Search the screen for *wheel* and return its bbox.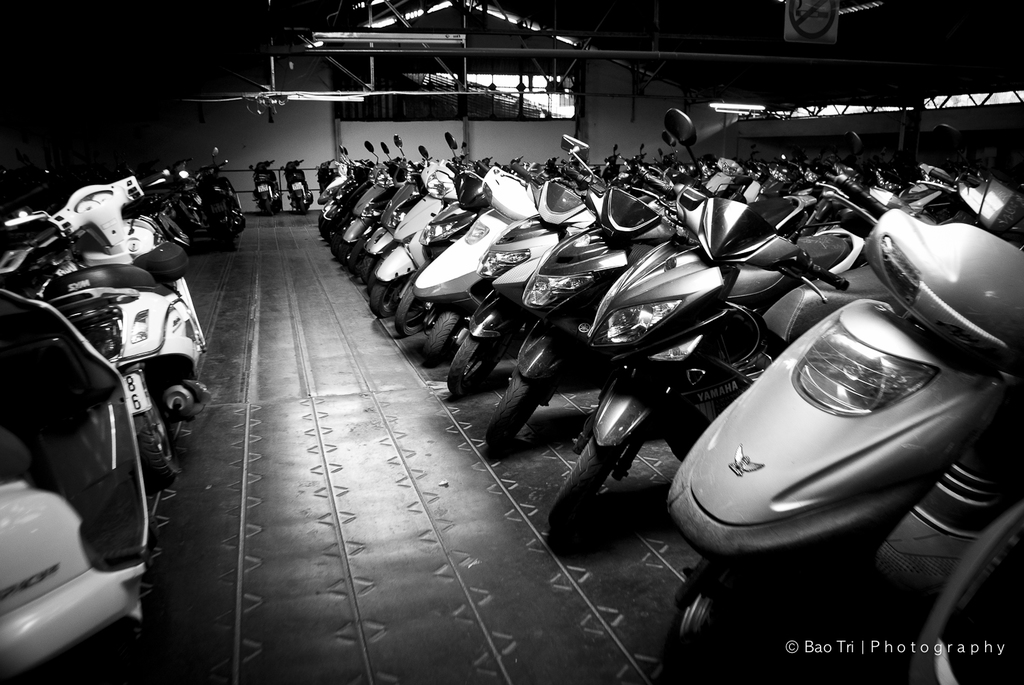
Found: [234,216,244,234].
